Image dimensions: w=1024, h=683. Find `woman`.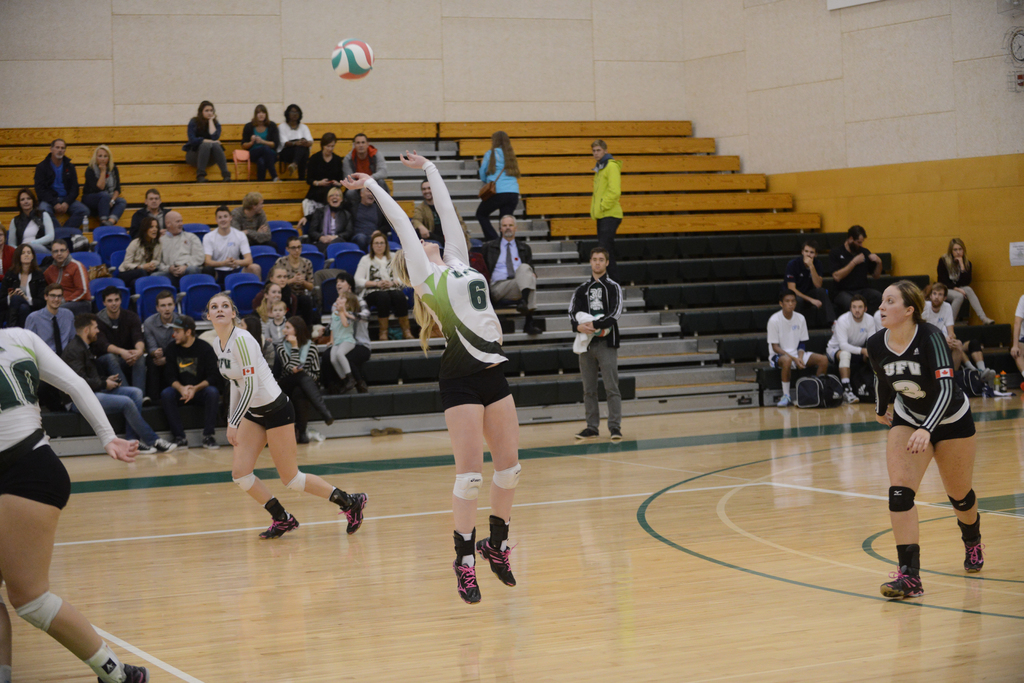
<region>203, 296, 367, 543</region>.
